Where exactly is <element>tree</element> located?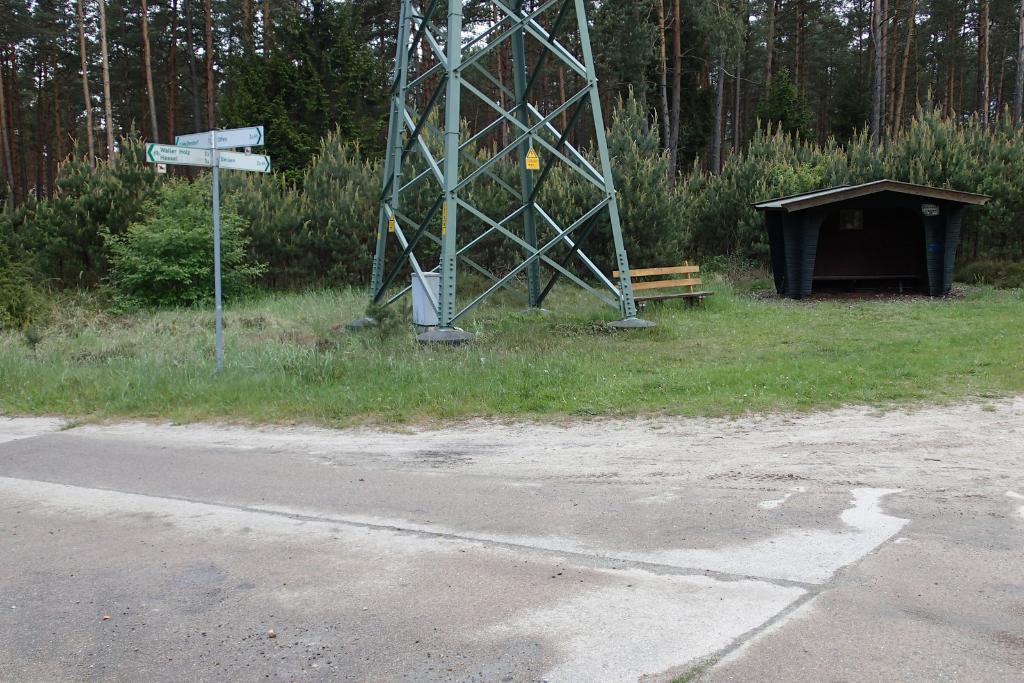
Its bounding box is Rect(476, 0, 728, 184).
